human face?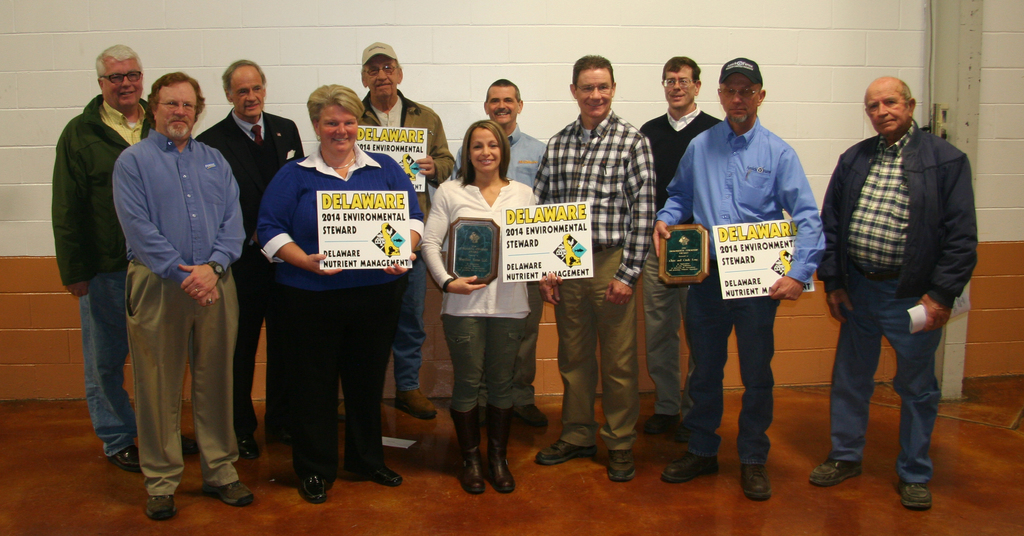
bbox=(365, 58, 396, 99)
